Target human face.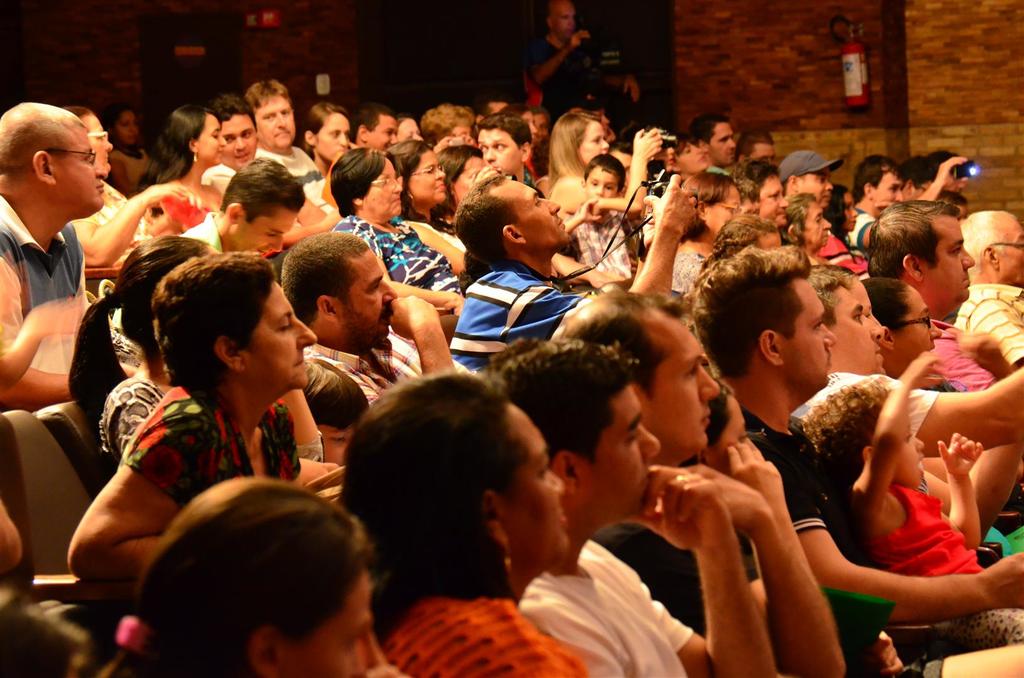
Target region: detection(1000, 216, 1023, 282).
